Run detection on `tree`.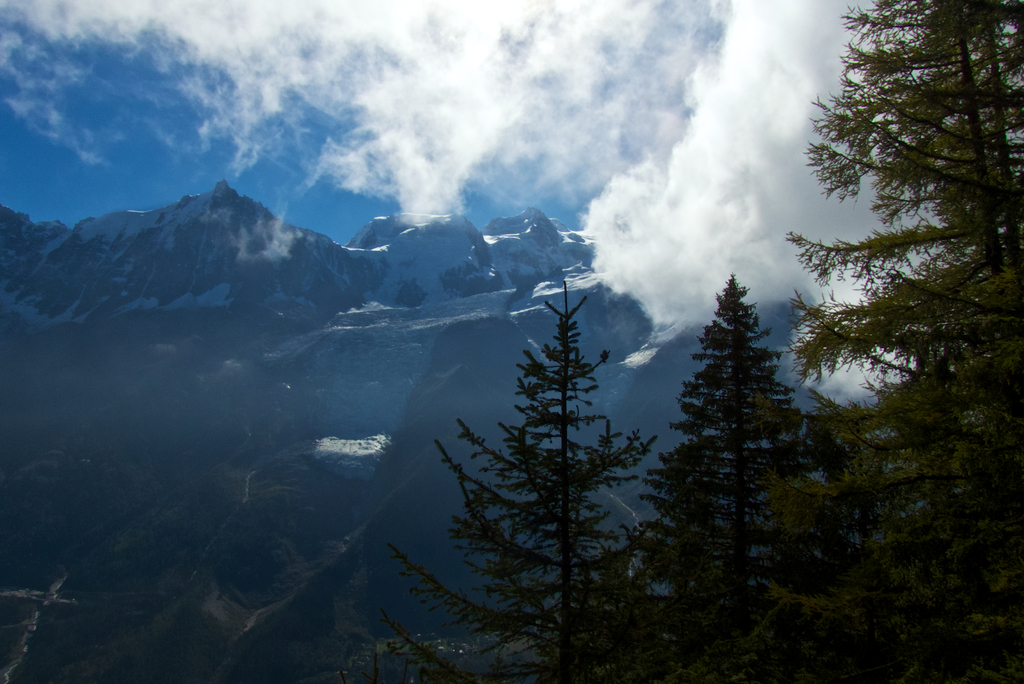
Result: detection(779, 0, 1023, 683).
